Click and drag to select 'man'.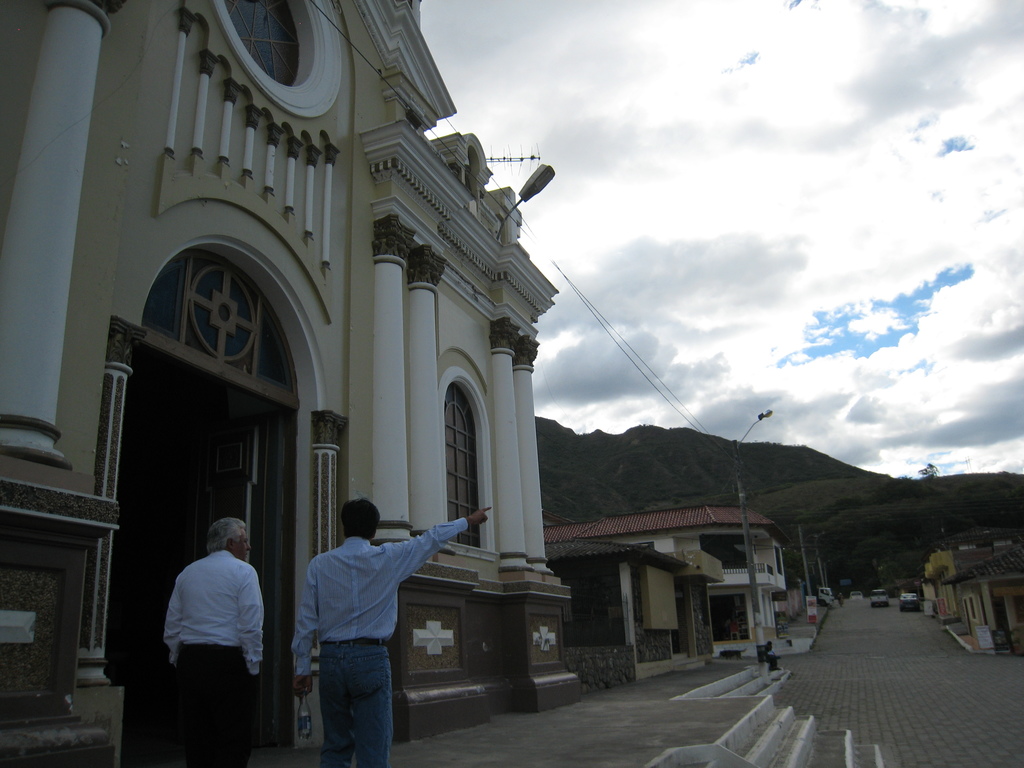
Selection: box=[148, 478, 274, 749].
